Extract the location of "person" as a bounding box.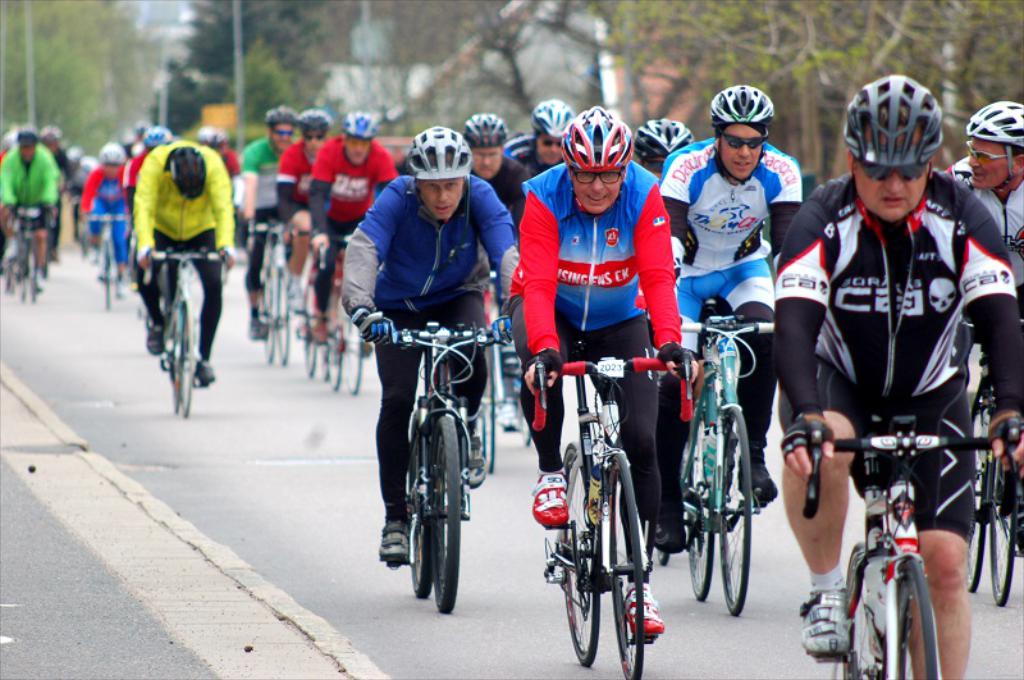
[left=123, top=134, right=237, bottom=389].
